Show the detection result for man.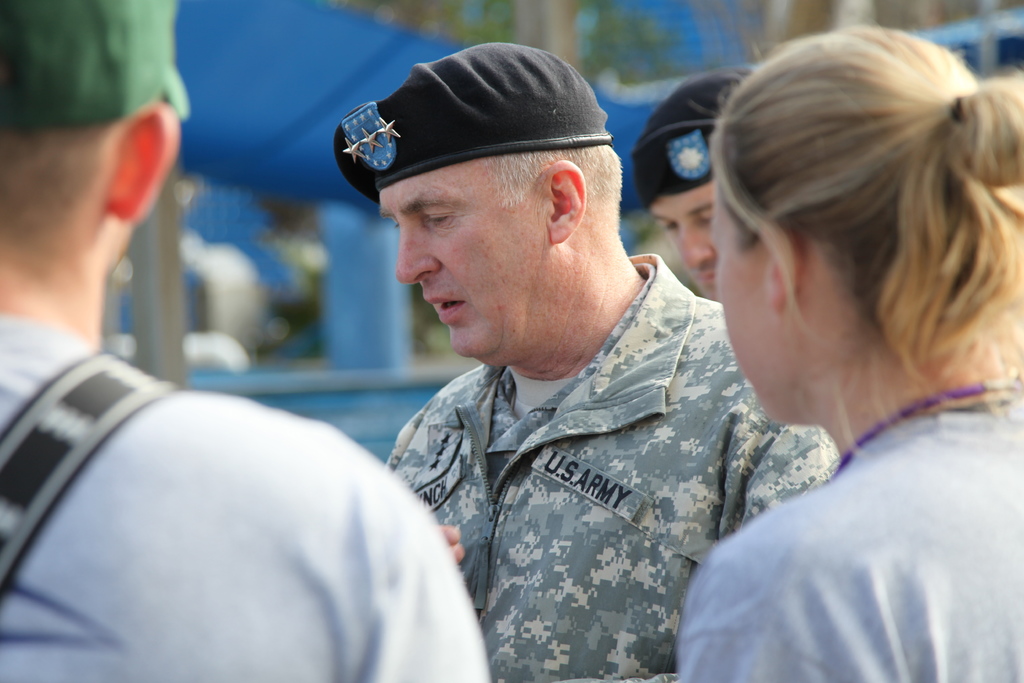
bbox(312, 0, 909, 677).
